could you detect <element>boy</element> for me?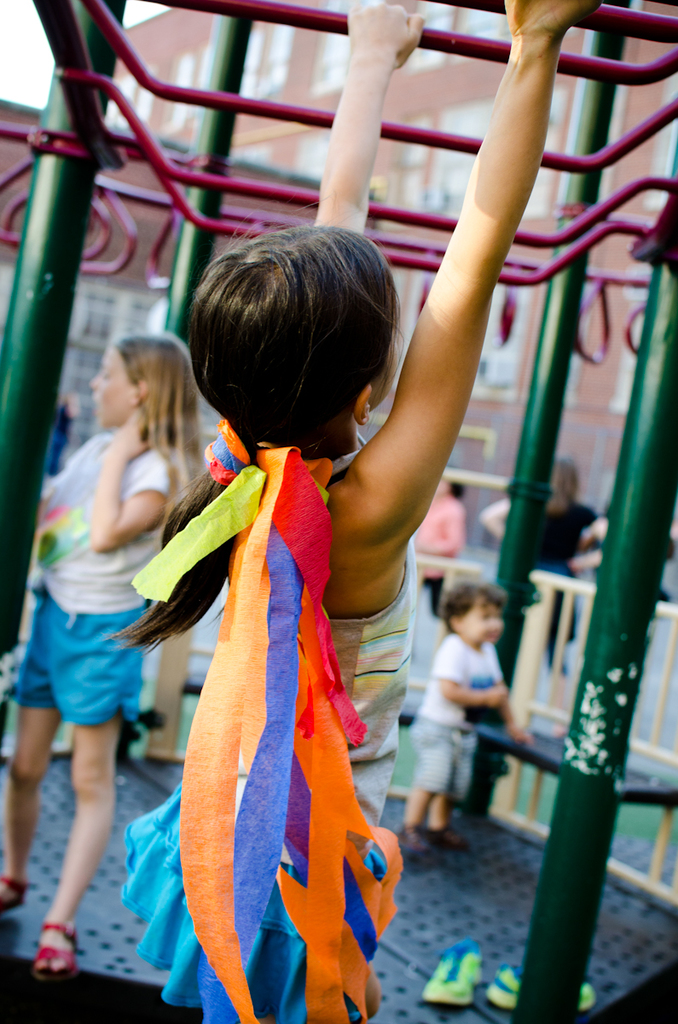
Detection result: locate(406, 575, 531, 861).
